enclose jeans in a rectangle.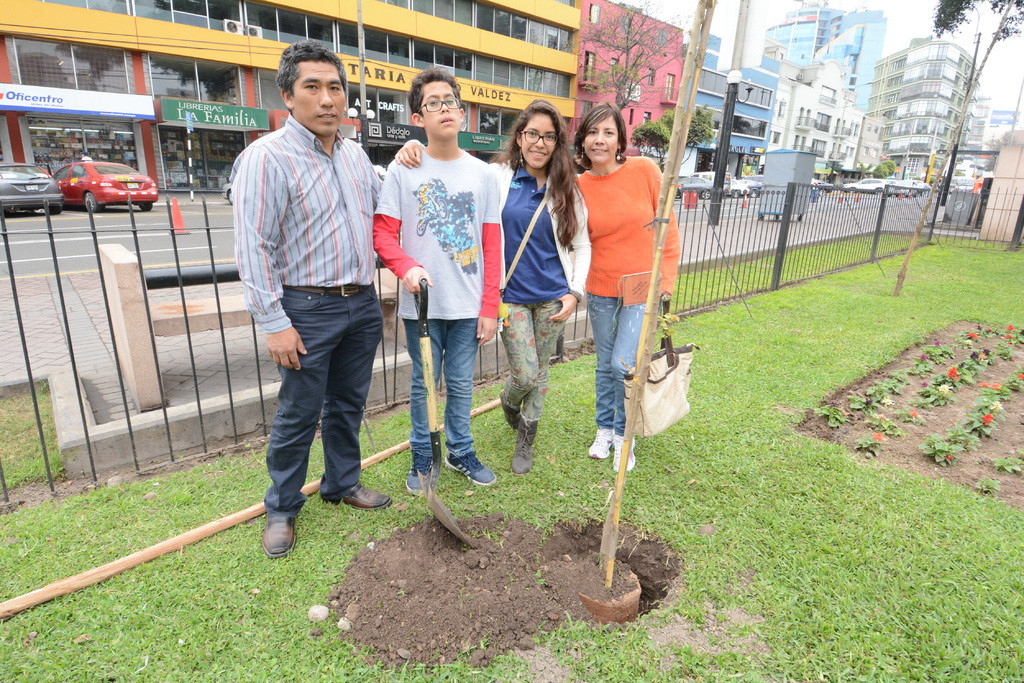
box=[588, 290, 657, 435].
